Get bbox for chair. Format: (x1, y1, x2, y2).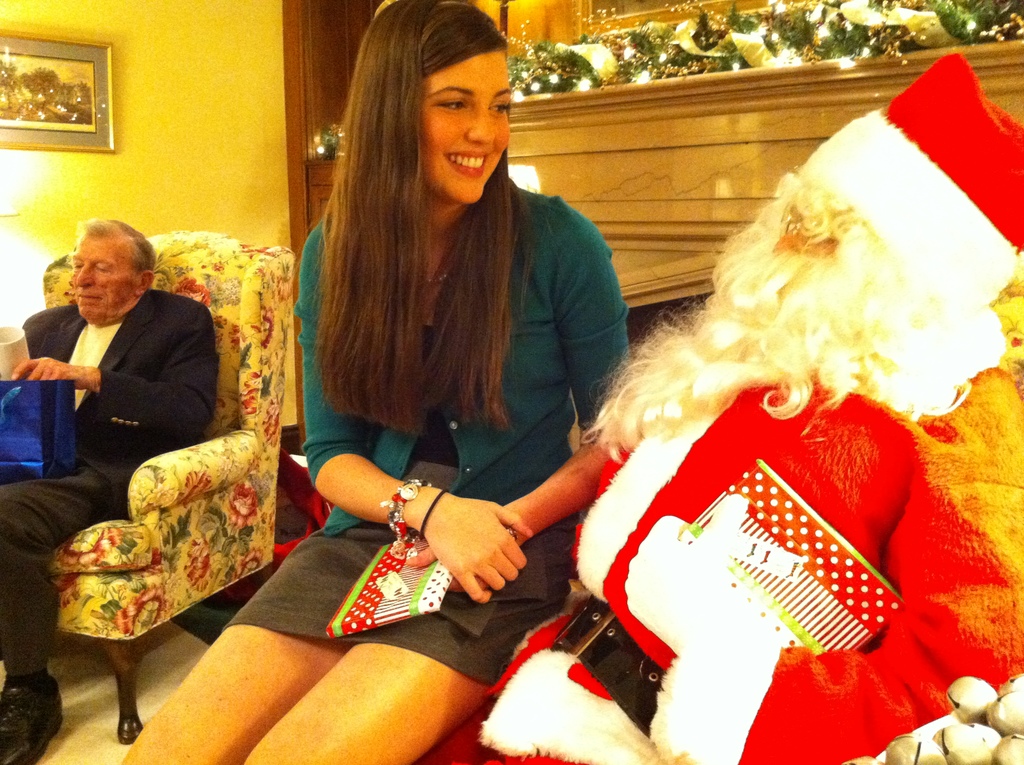
(49, 221, 301, 749).
